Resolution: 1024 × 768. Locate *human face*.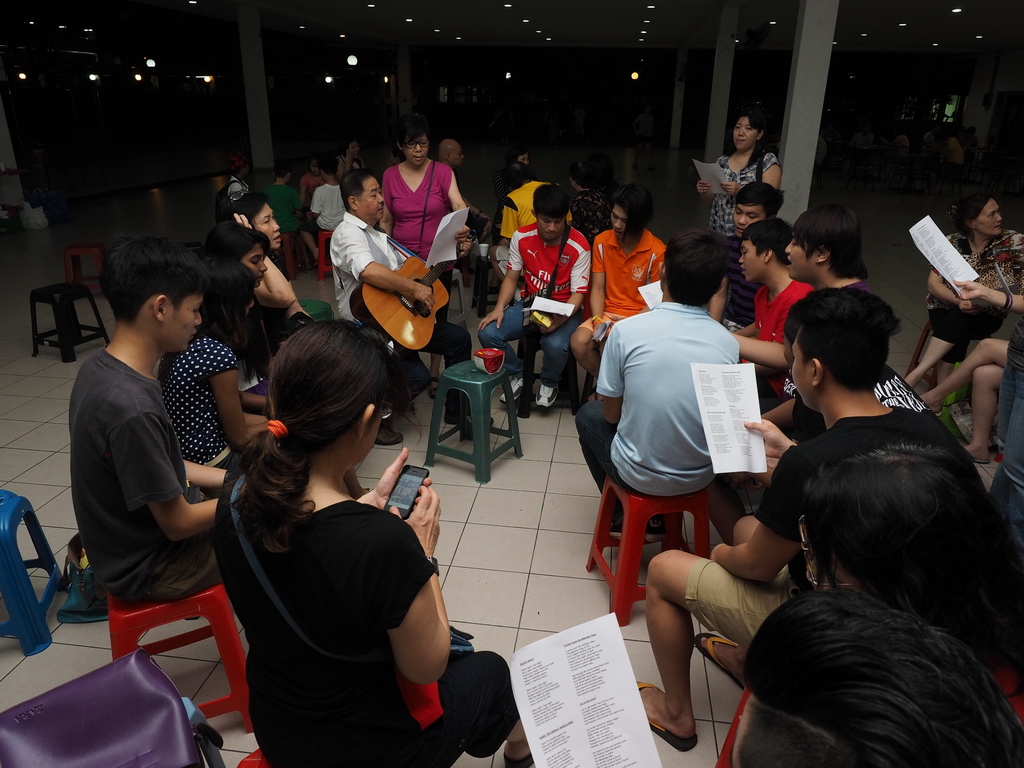
(left=734, top=205, right=765, bottom=234).
